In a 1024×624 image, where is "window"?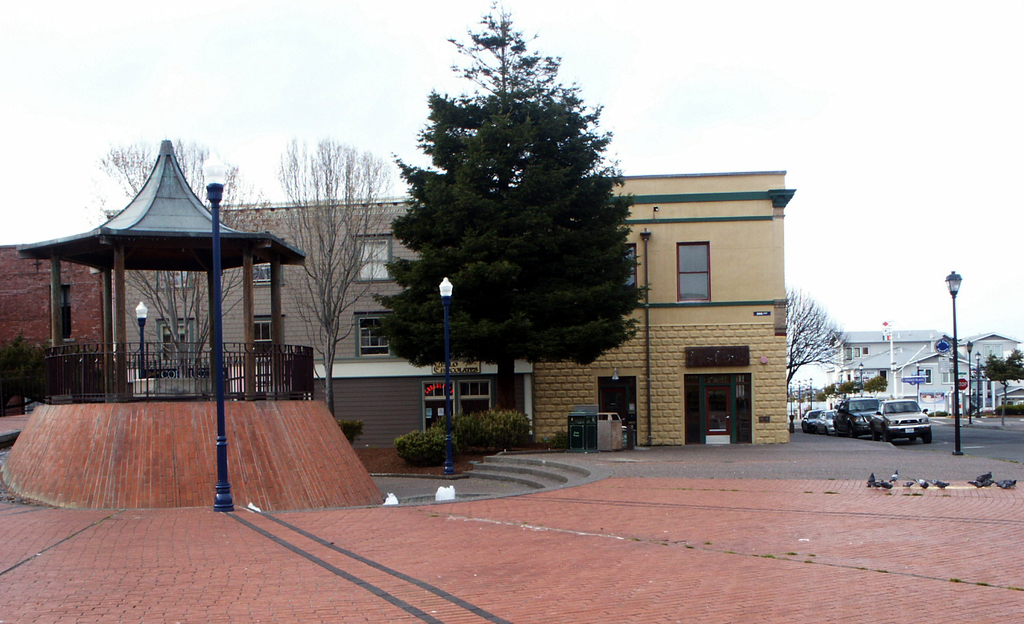
crop(677, 240, 711, 301).
